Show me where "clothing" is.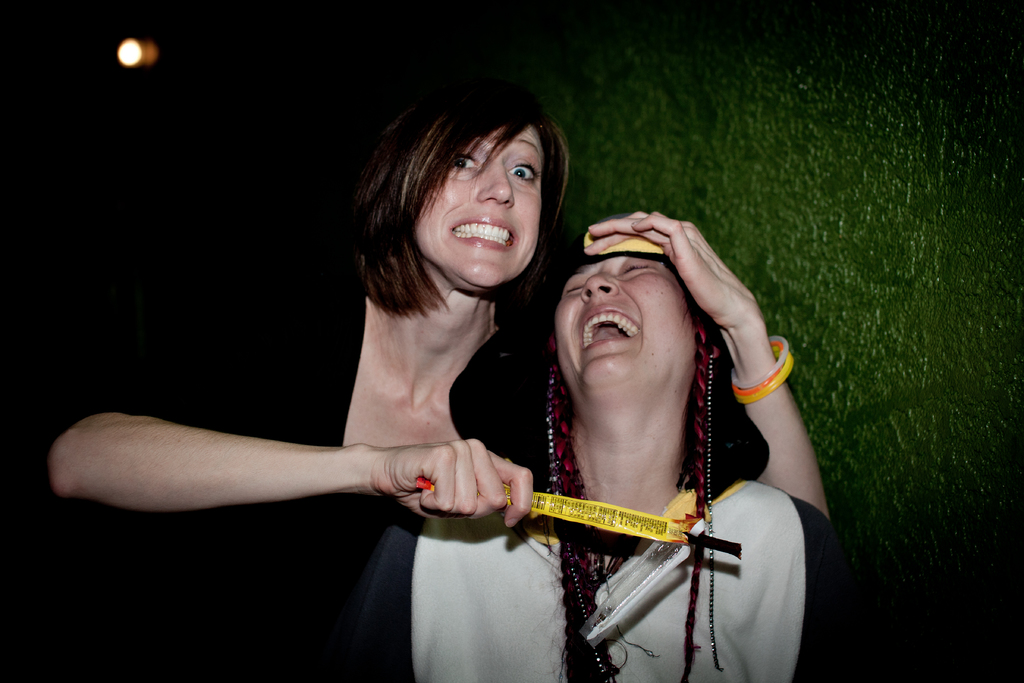
"clothing" is at (72,272,388,682).
